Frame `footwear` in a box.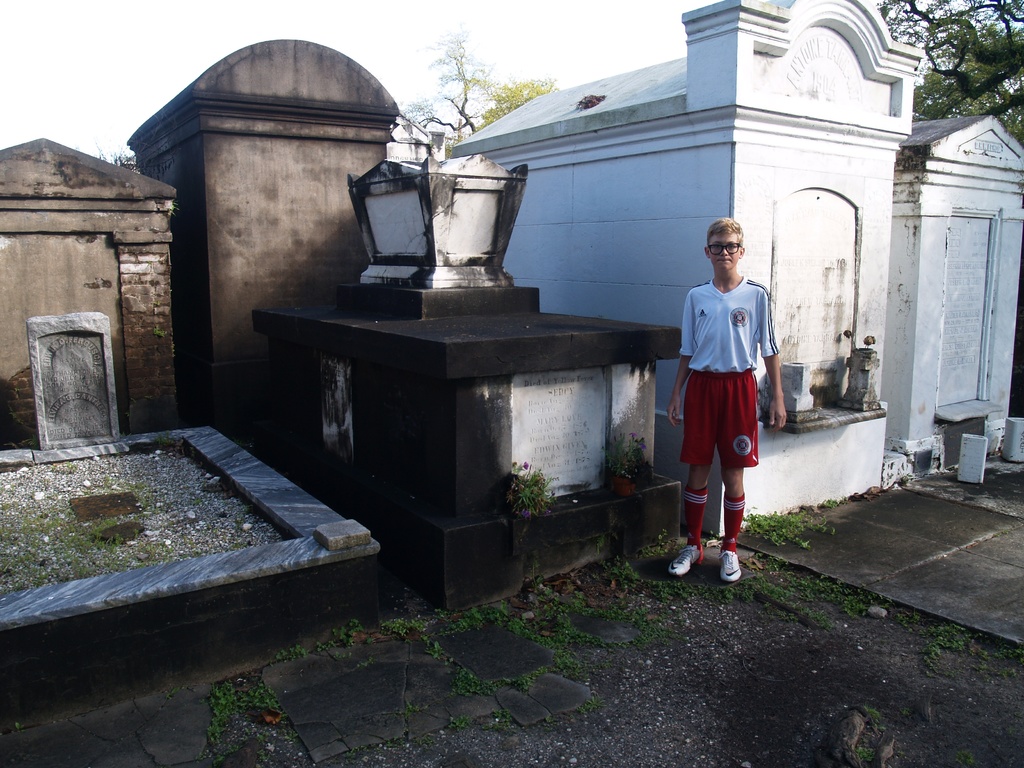
666/538/704/579.
